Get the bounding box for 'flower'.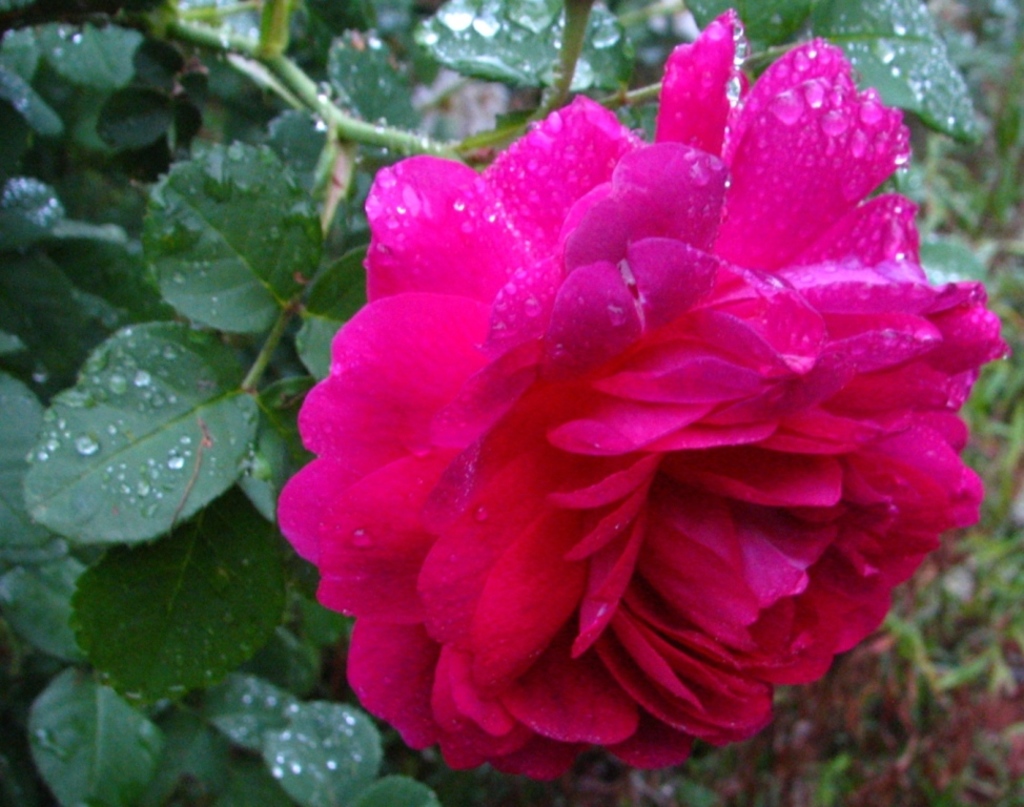
(274, 63, 968, 794).
